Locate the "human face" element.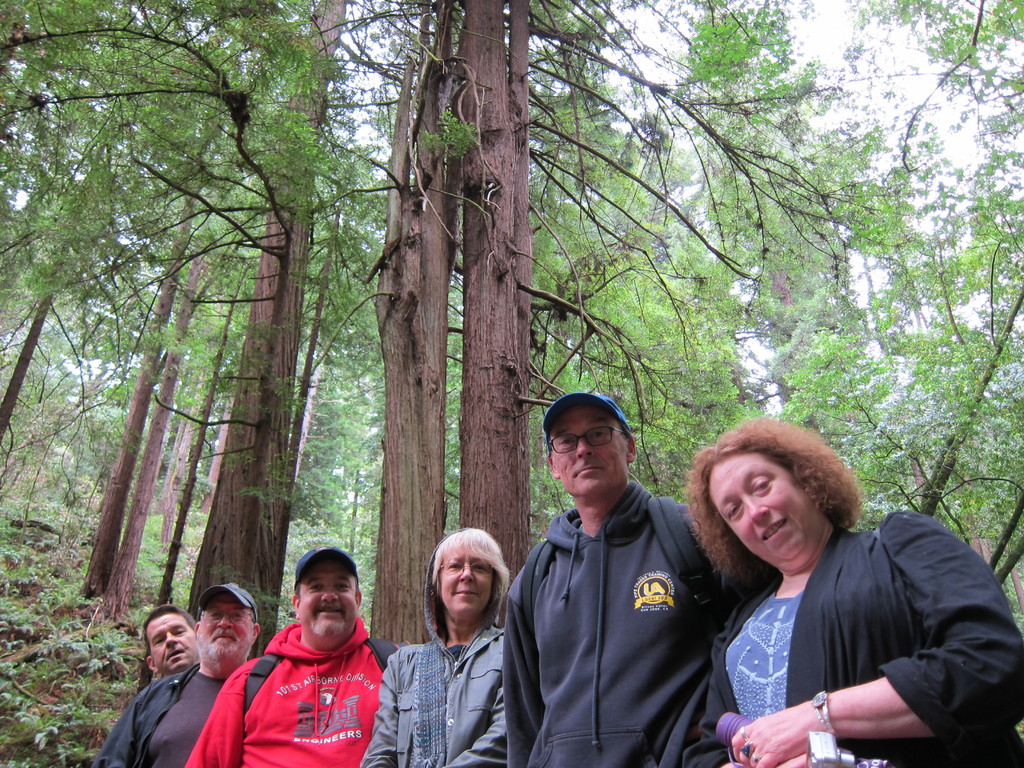
Element bbox: <bbox>295, 563, 356, 639</bbox>.
